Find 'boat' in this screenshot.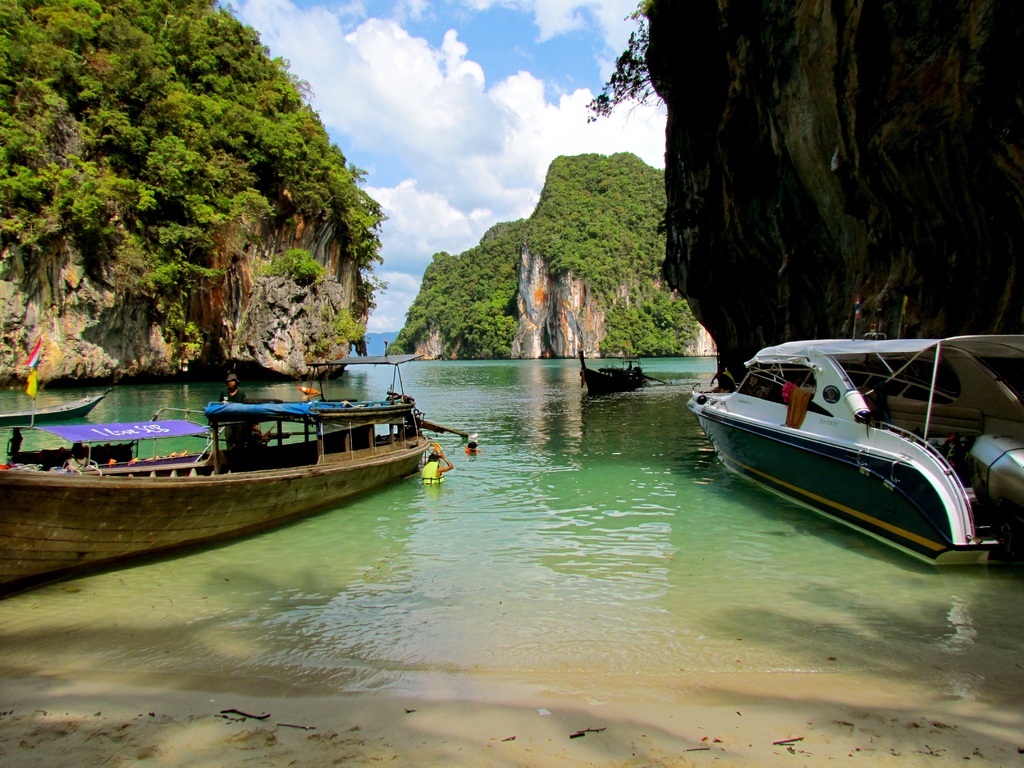
The bounding box for 'boat' is (0,349,472,590).
